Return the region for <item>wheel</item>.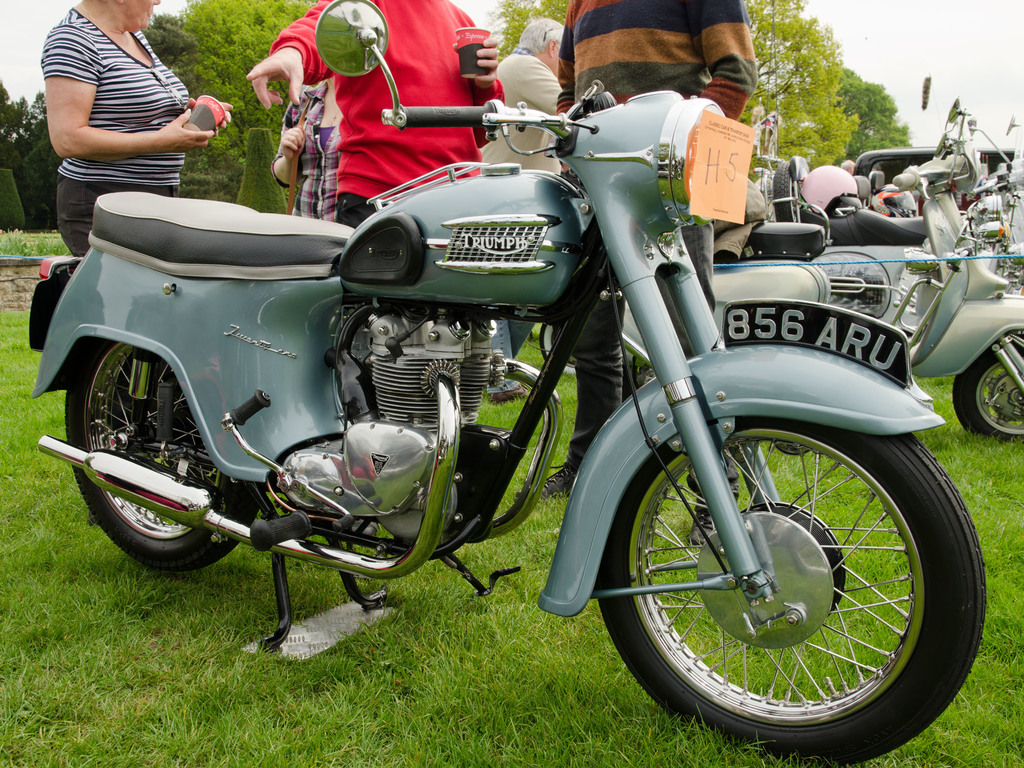
pyautogui.locateOnScreen(949, 330, 1023, 454).
